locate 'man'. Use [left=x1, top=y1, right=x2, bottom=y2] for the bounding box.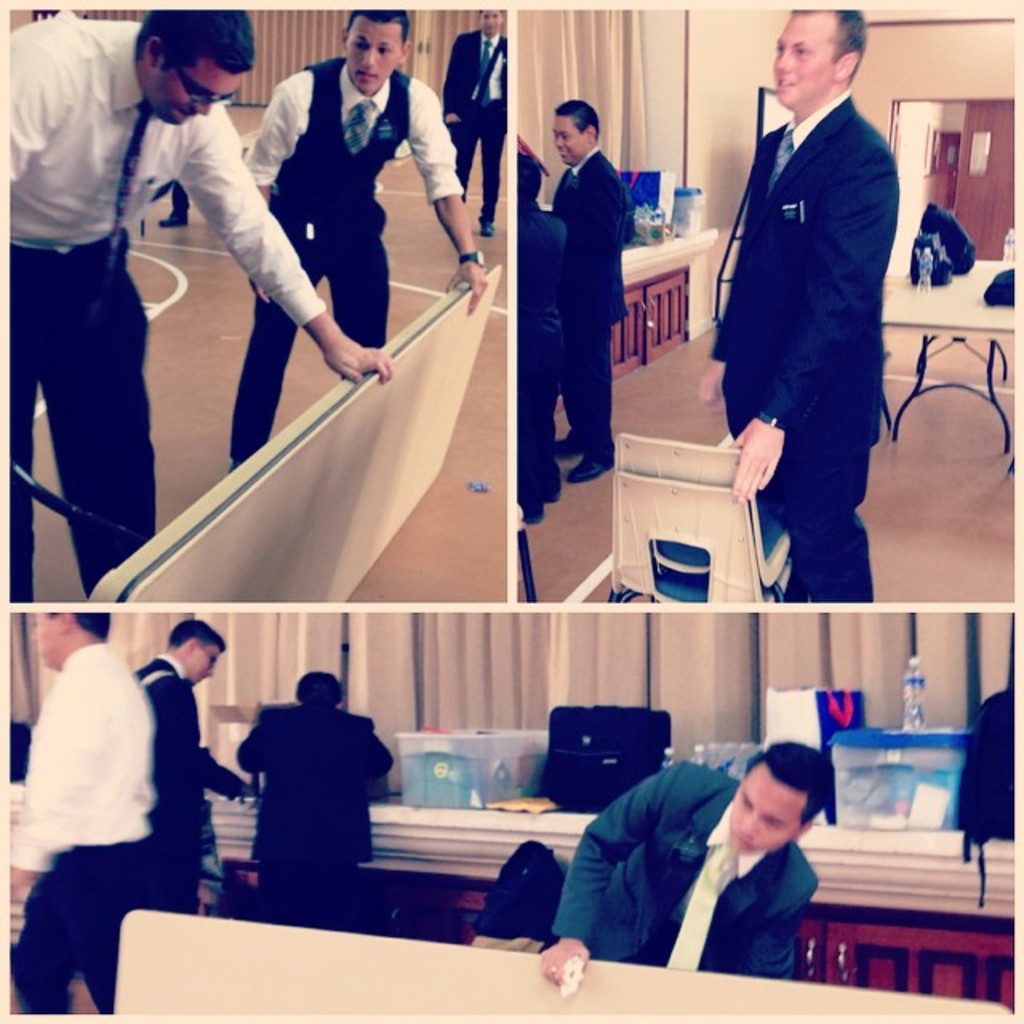
[left=131, top=626, right=250, bottom=909].
